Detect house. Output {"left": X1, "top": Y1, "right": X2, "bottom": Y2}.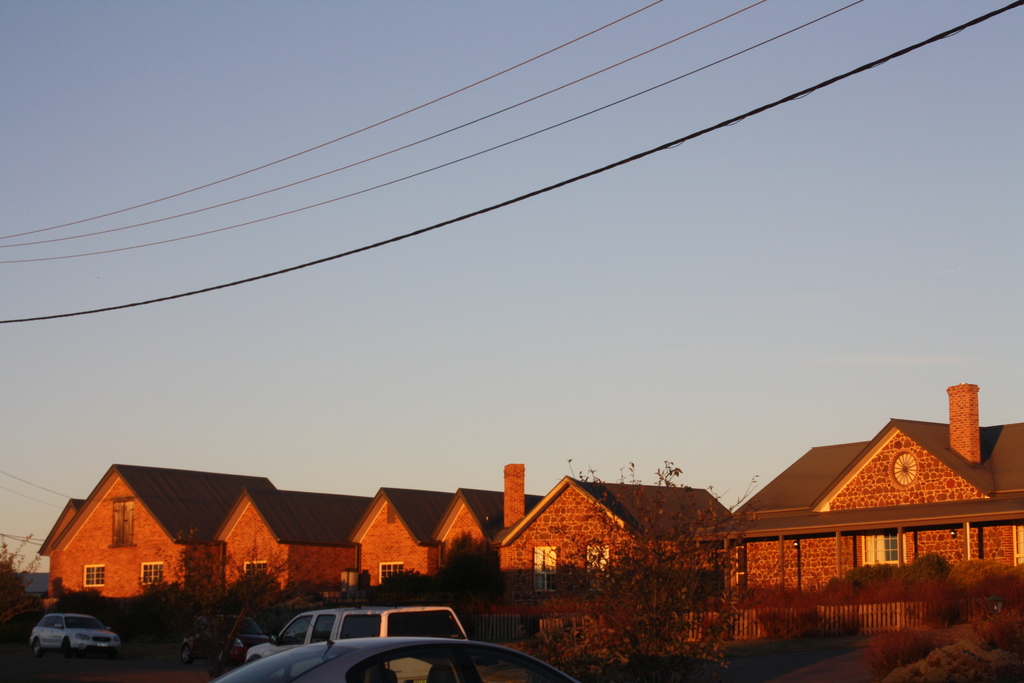
{"left": 52, "top": 462, "right": 274, "bottom": 592}.
